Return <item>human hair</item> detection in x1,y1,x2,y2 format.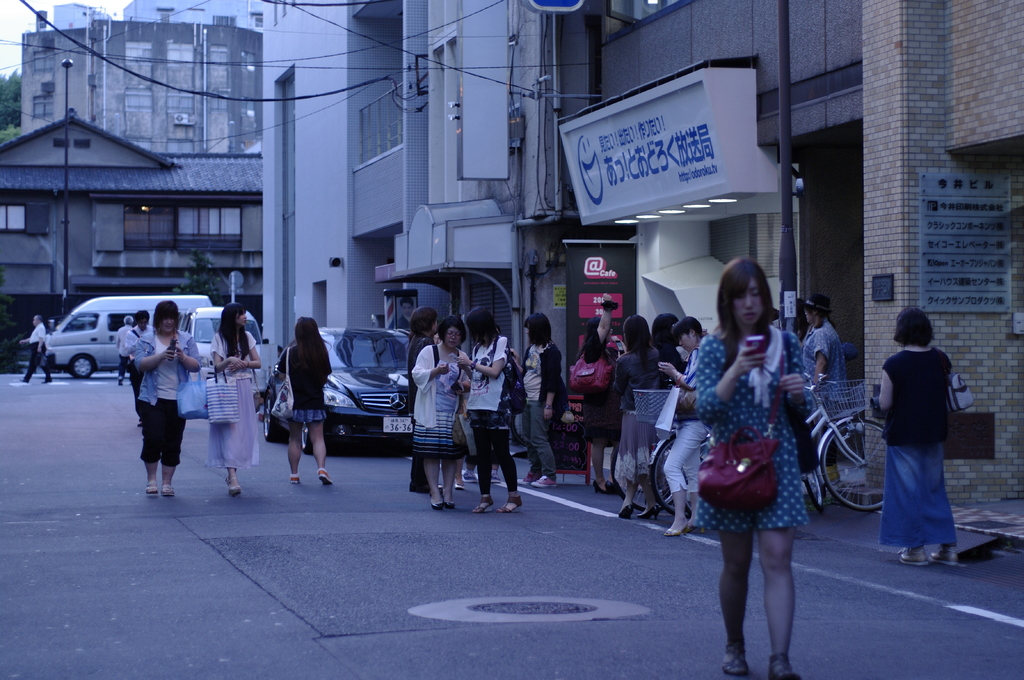
291,313,328,371.
